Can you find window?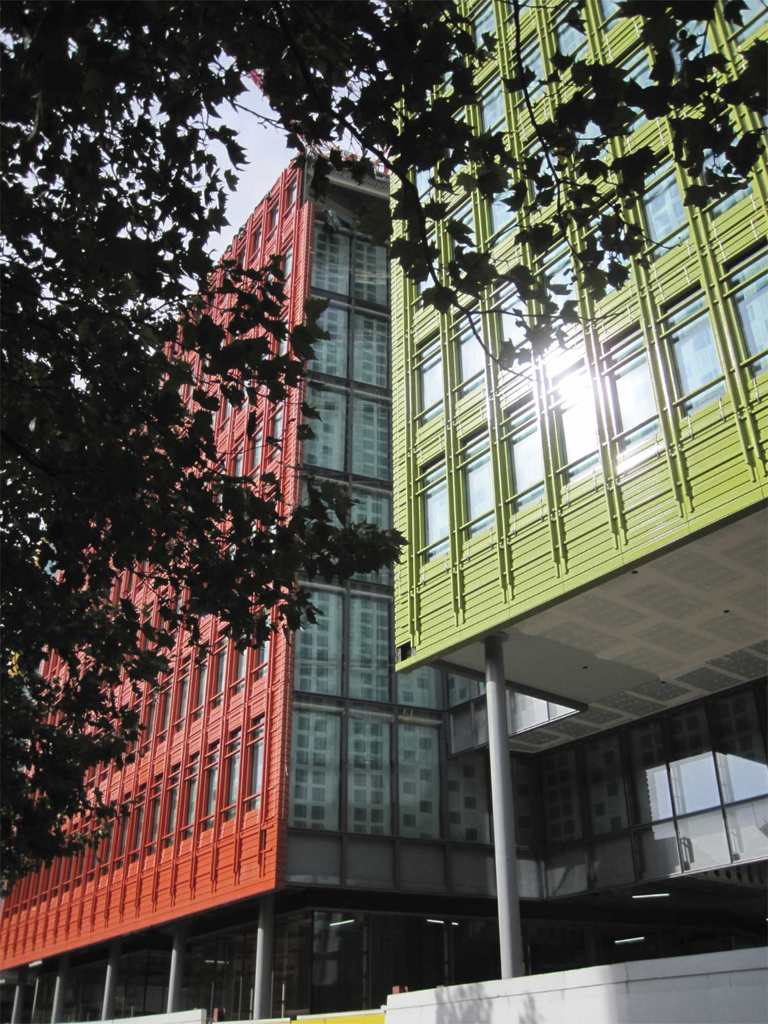
Yes, bounding box: box(536, 239, 579, 335).
